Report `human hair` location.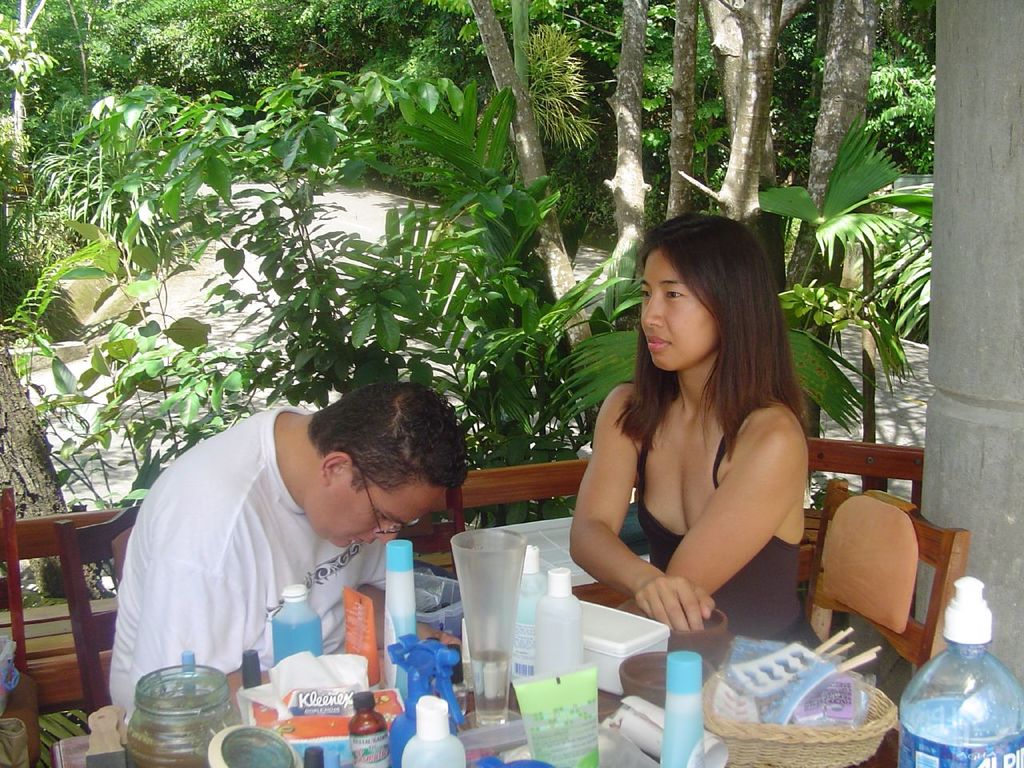
Report: bbox=(617, 223, 793, 481).
